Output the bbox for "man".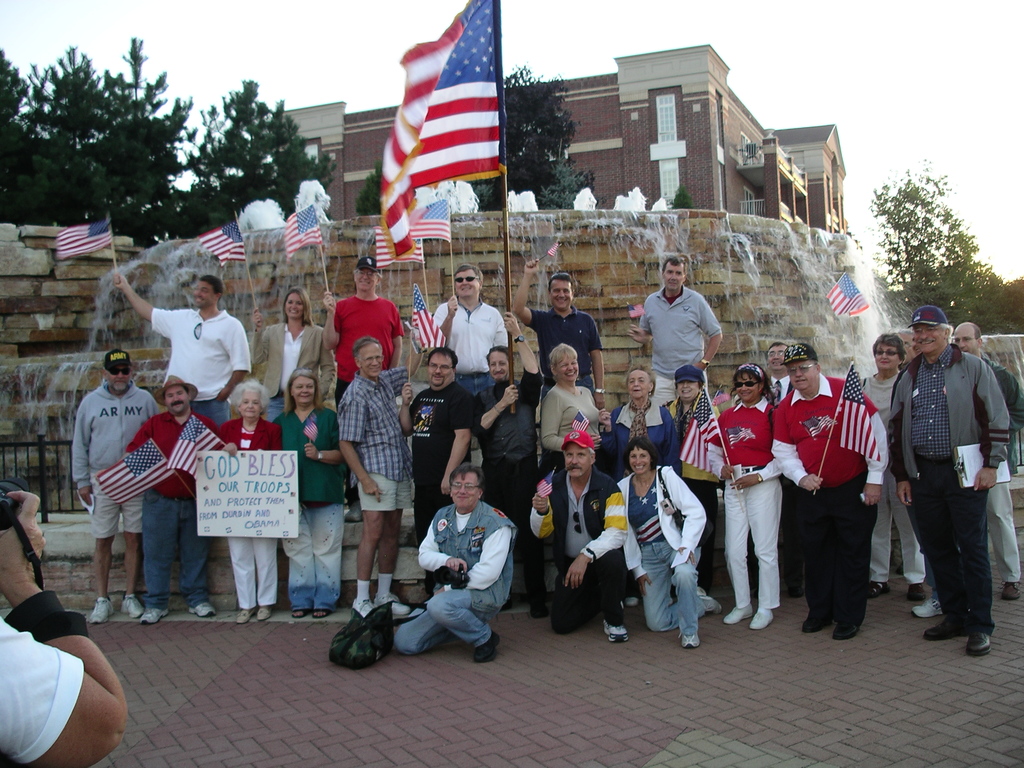
box(625, 252, 730, 404).
